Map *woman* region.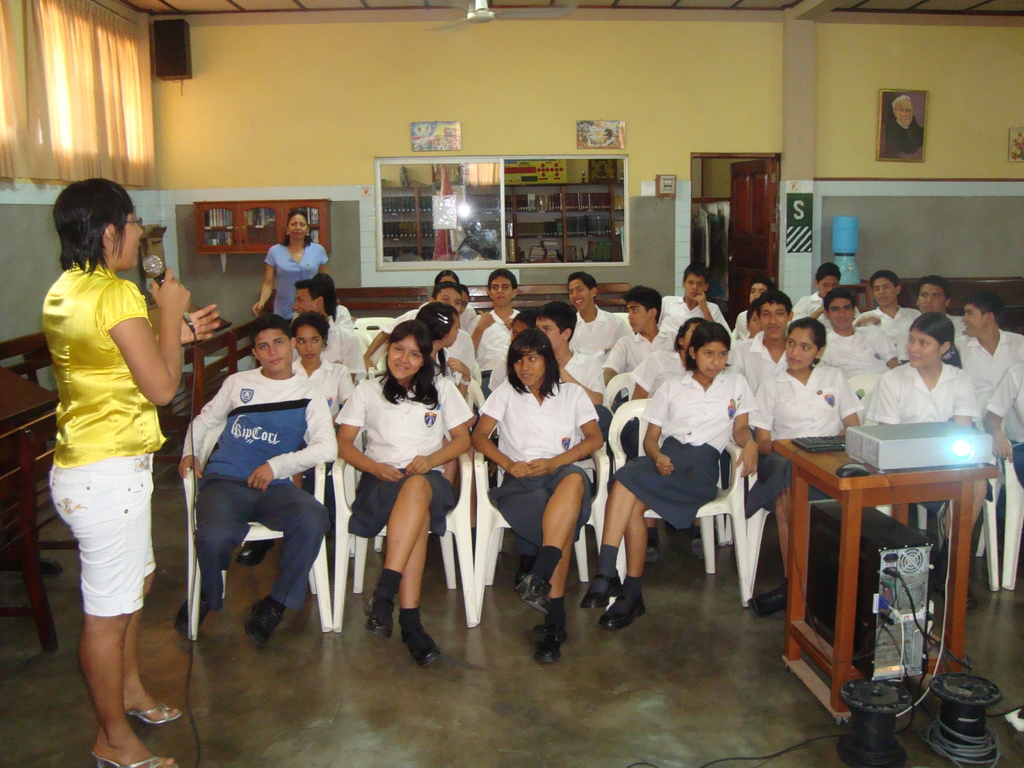
Mapped to locate(250, 209, 331, 333).
